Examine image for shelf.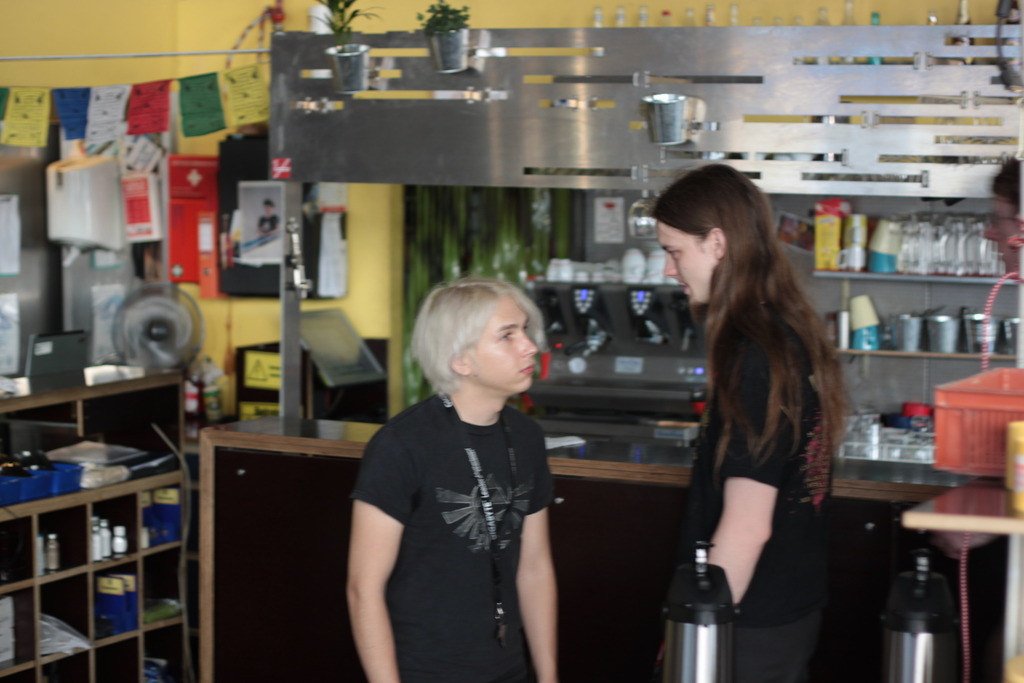
Examination result: (x1=806, y1=267, x2=1022, y2=362).
